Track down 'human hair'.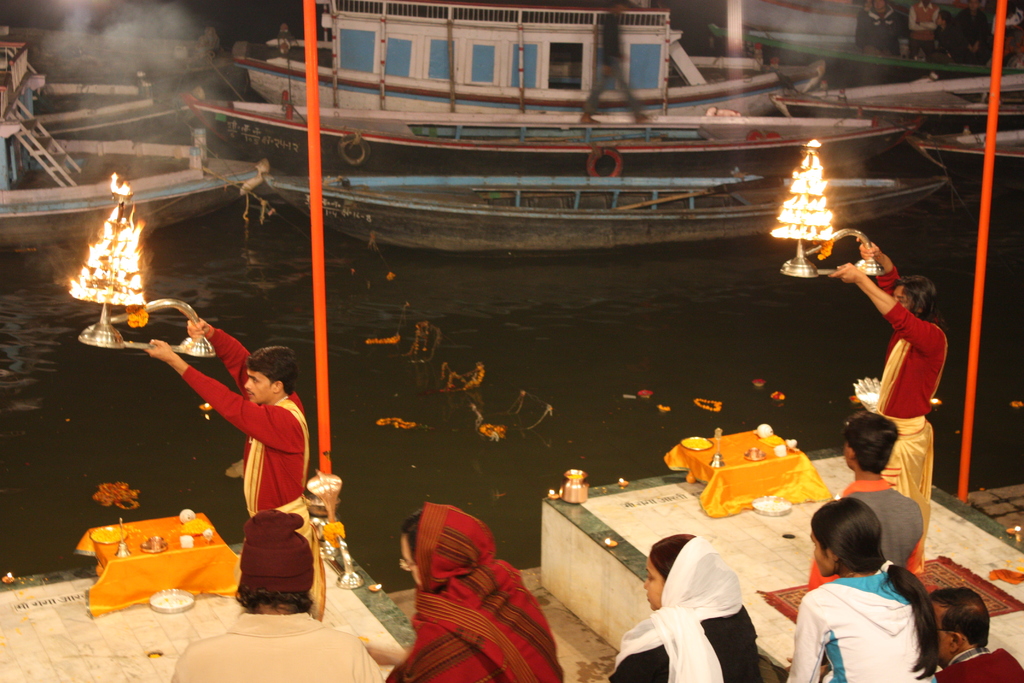
Tracked to detection(652, 531, 697, 582).
